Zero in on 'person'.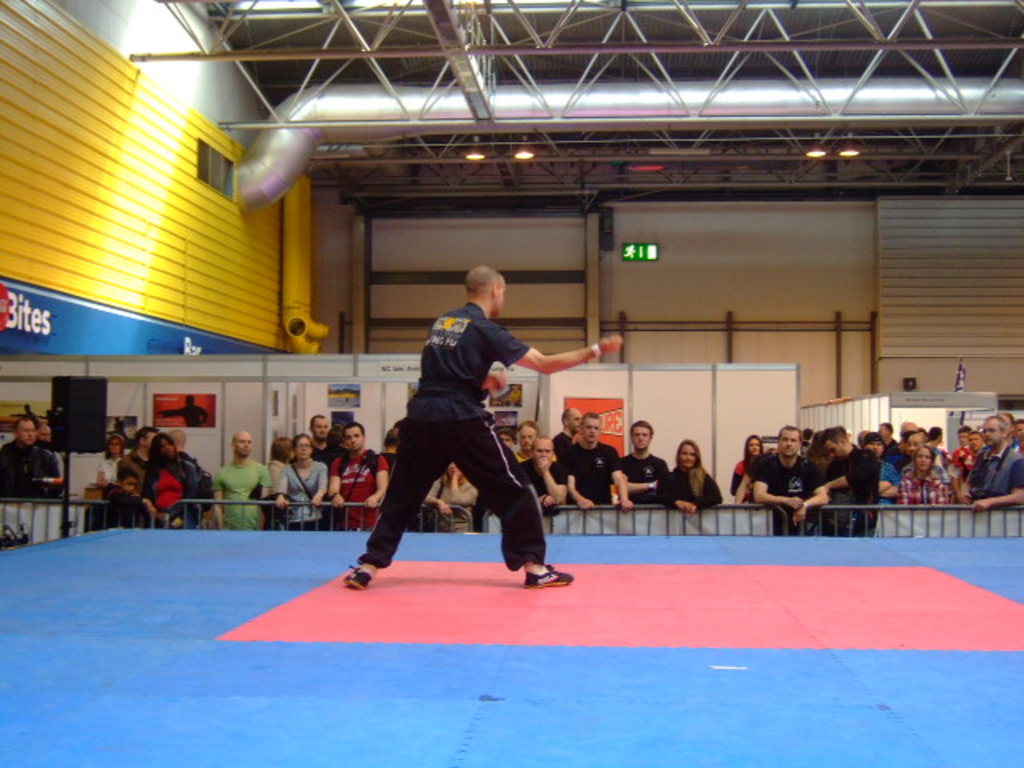
Zeroed in: x1=960 y1=410 x2=1022 y2=504.
